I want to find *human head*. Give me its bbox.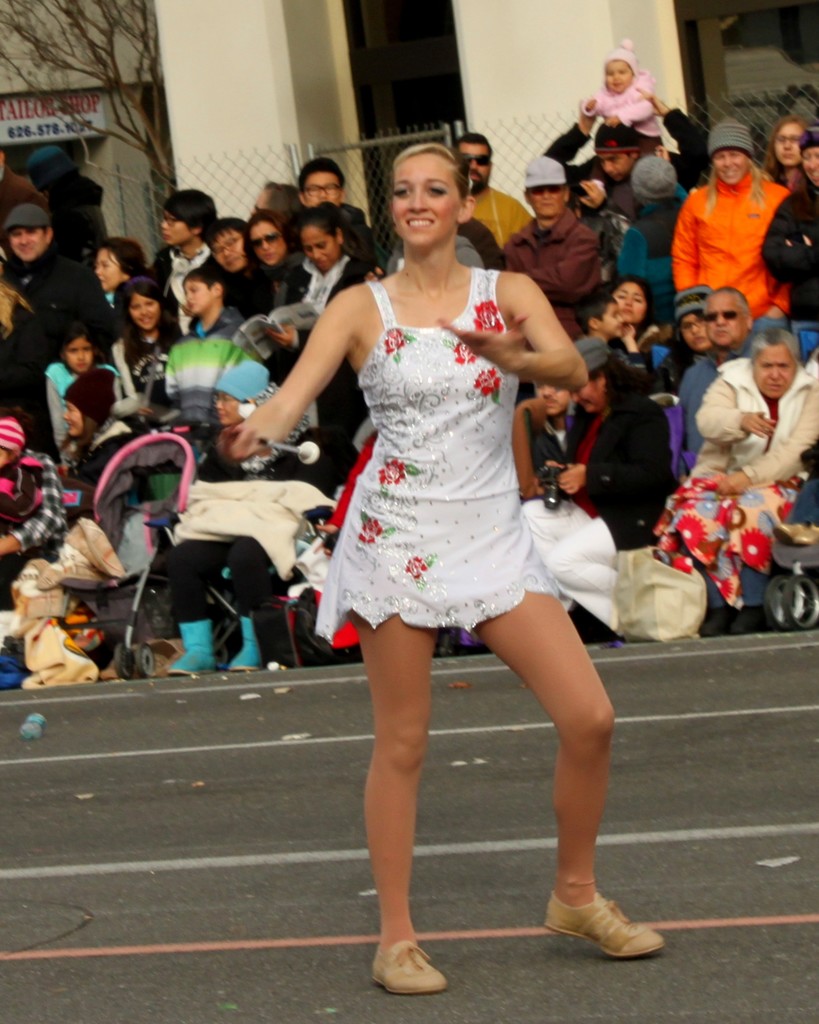
589 118 642 179.
